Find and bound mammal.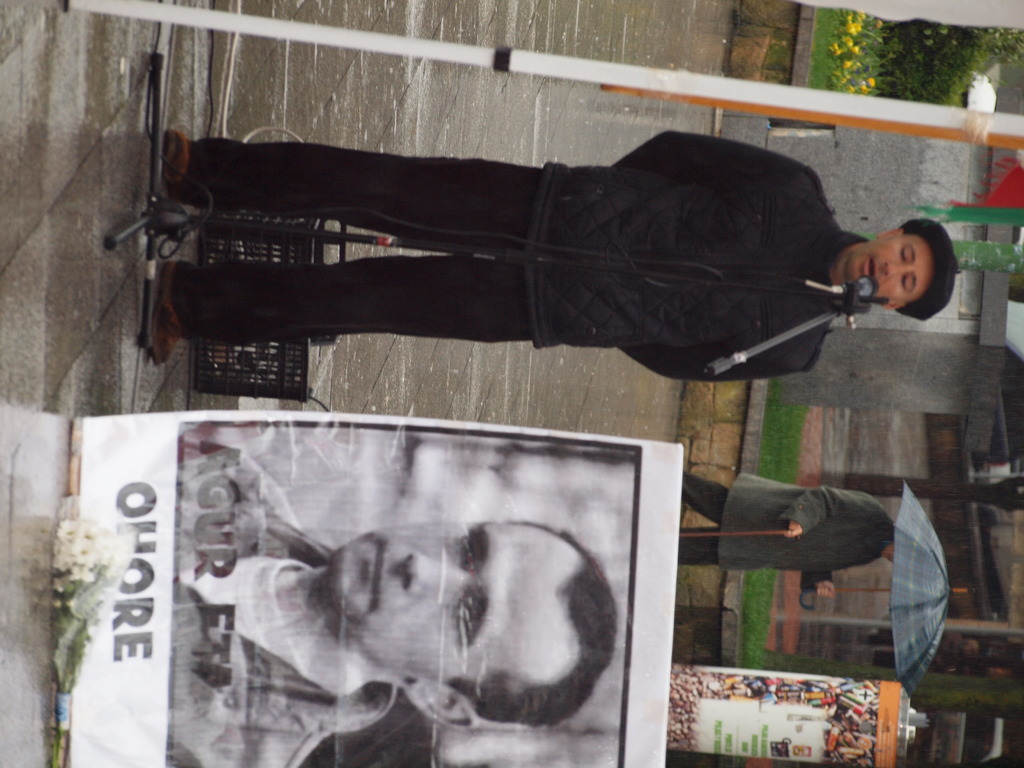
Bound: region(133, 121, 951, 385).
